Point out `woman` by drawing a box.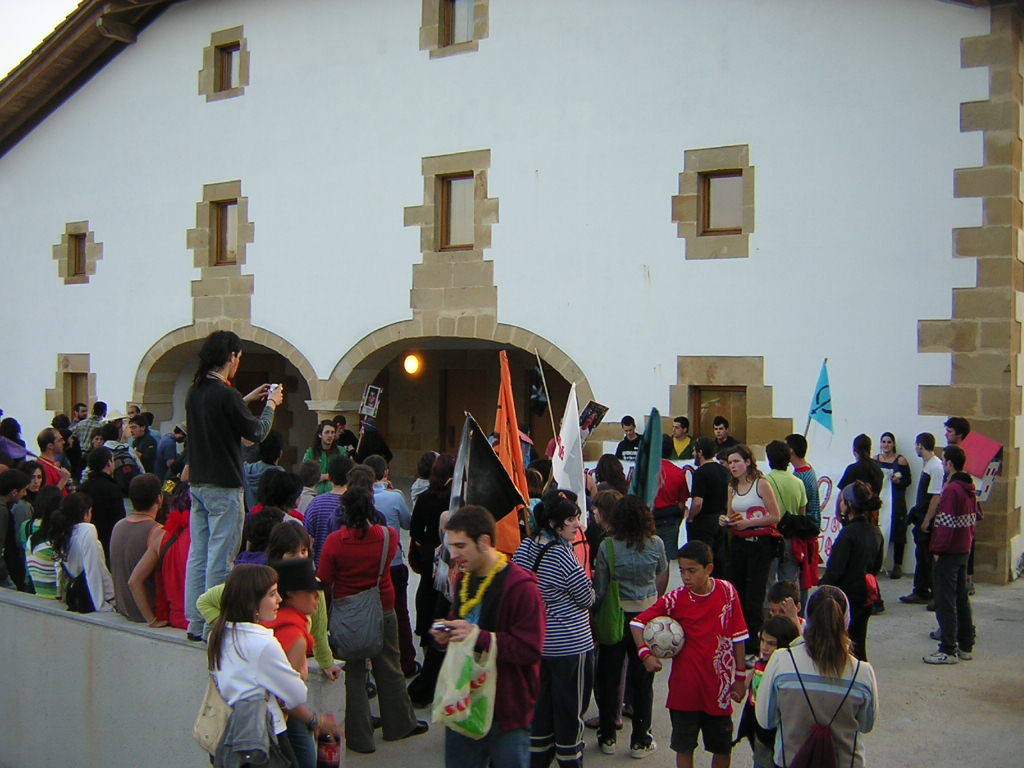
{"x1": 9, "y1": 456, "x2": 50, "y2": 530}.
